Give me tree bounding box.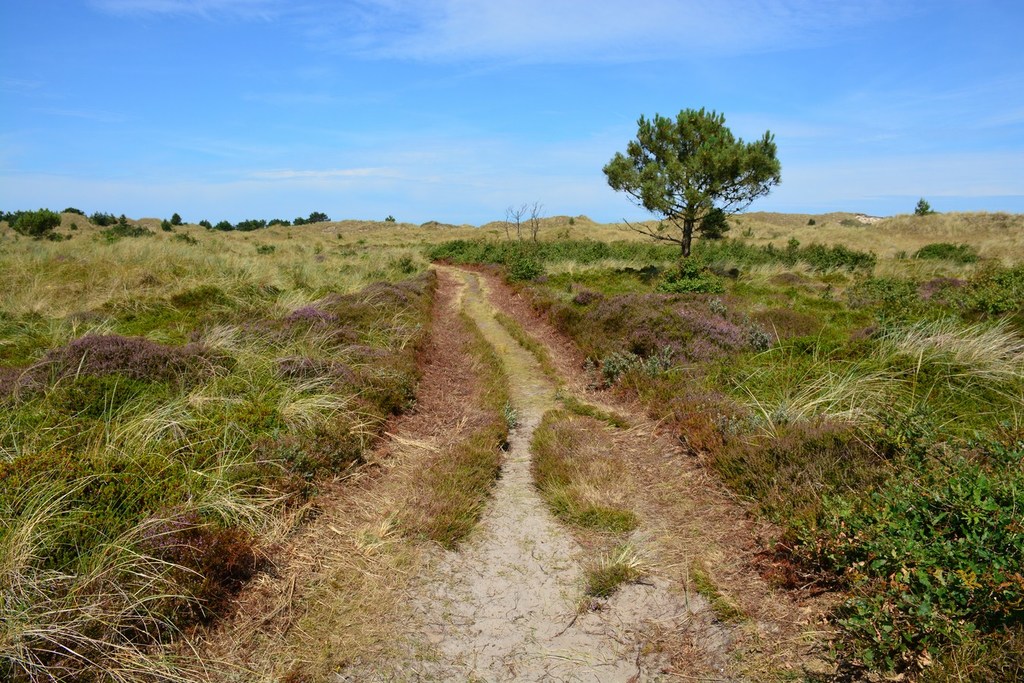
158,220,172,234.
